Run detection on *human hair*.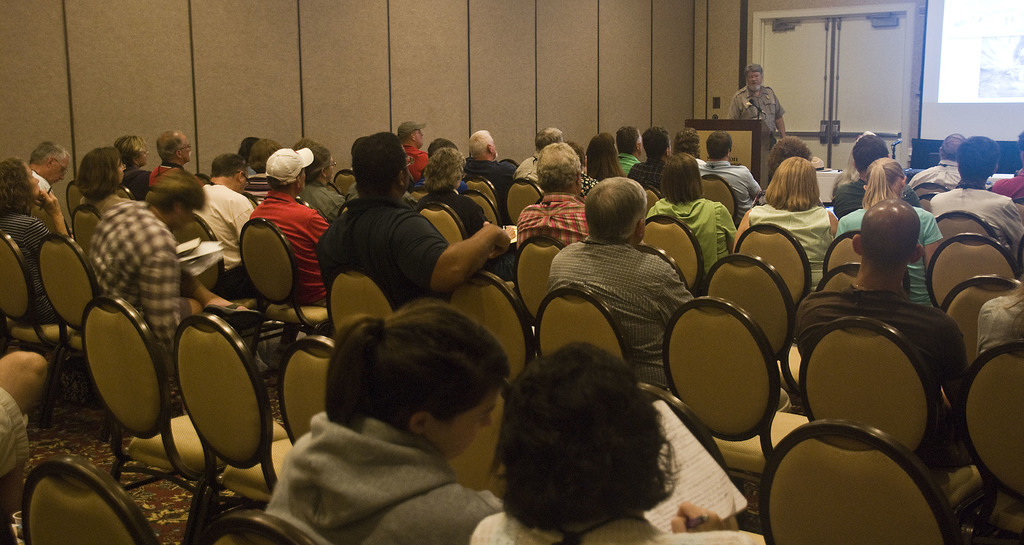
Result: rect(584, 176, 648, 240).
